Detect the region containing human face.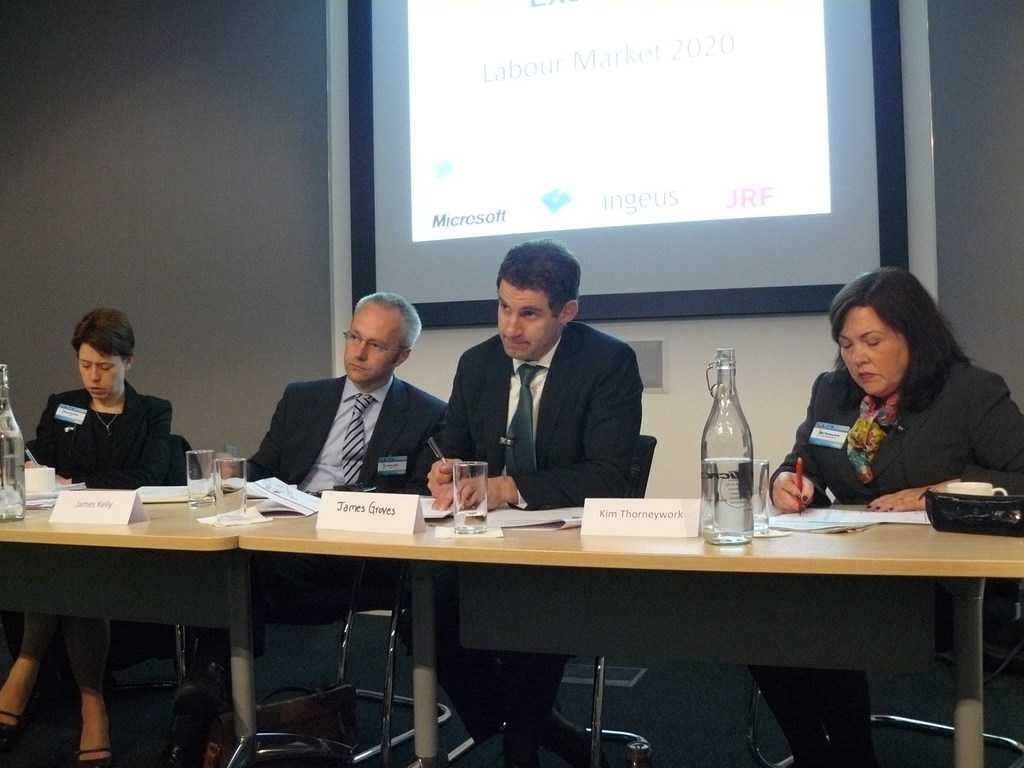
[499,286,552,359].
